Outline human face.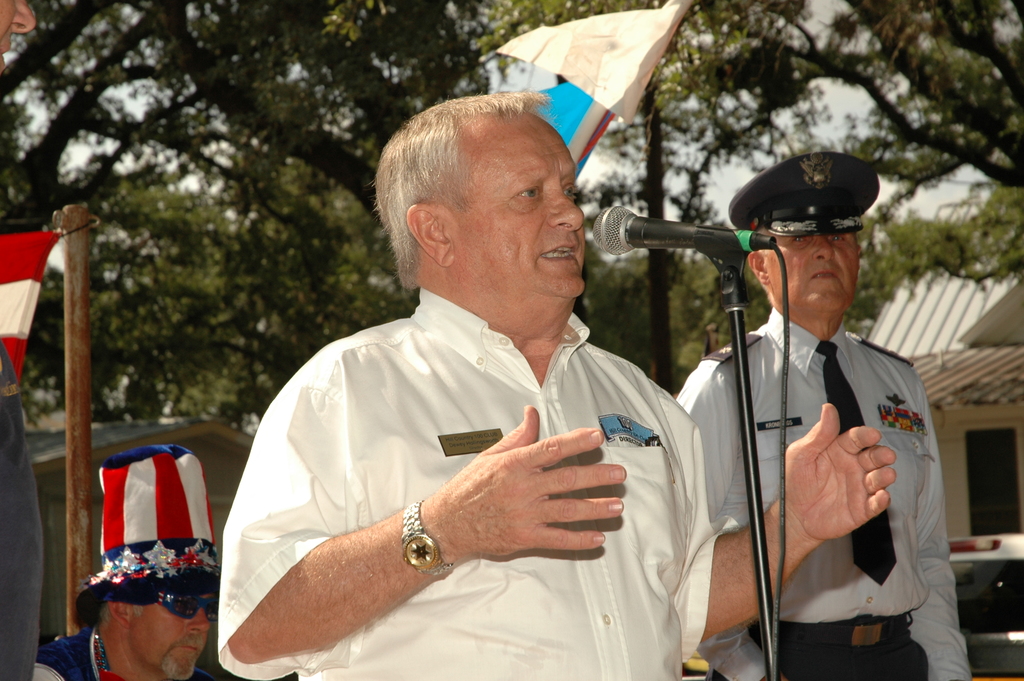
Outline: bbox(452, 113, 593, 304).
